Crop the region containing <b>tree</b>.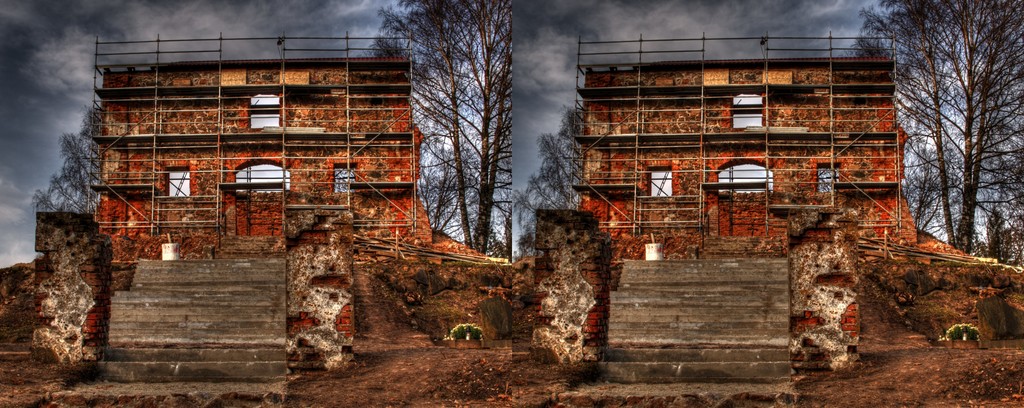
Crop region: <region>373, 0, 479, 242</region>.
